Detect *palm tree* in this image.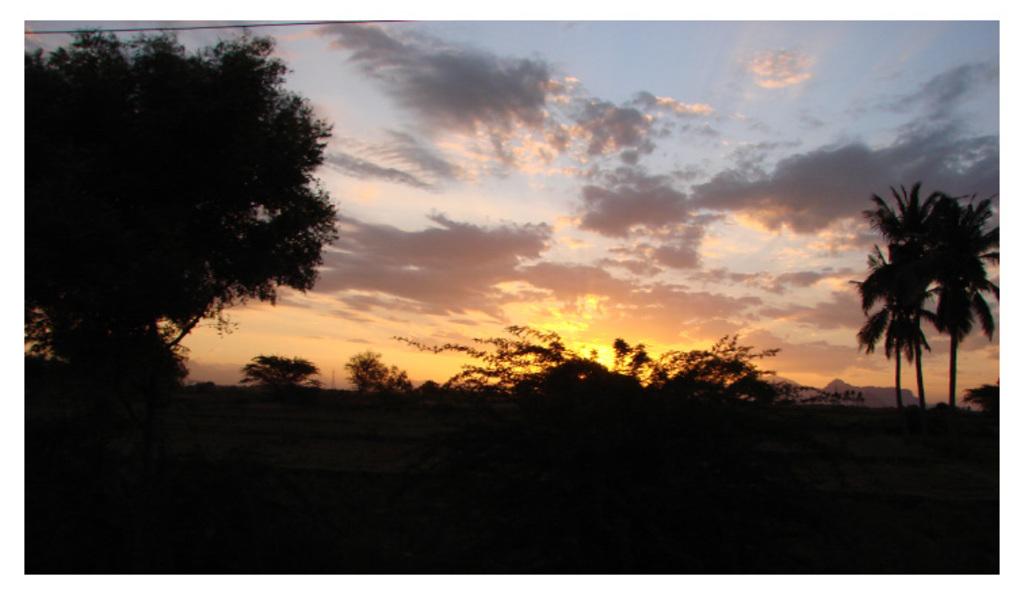
Detection: 633 335 763 426.
